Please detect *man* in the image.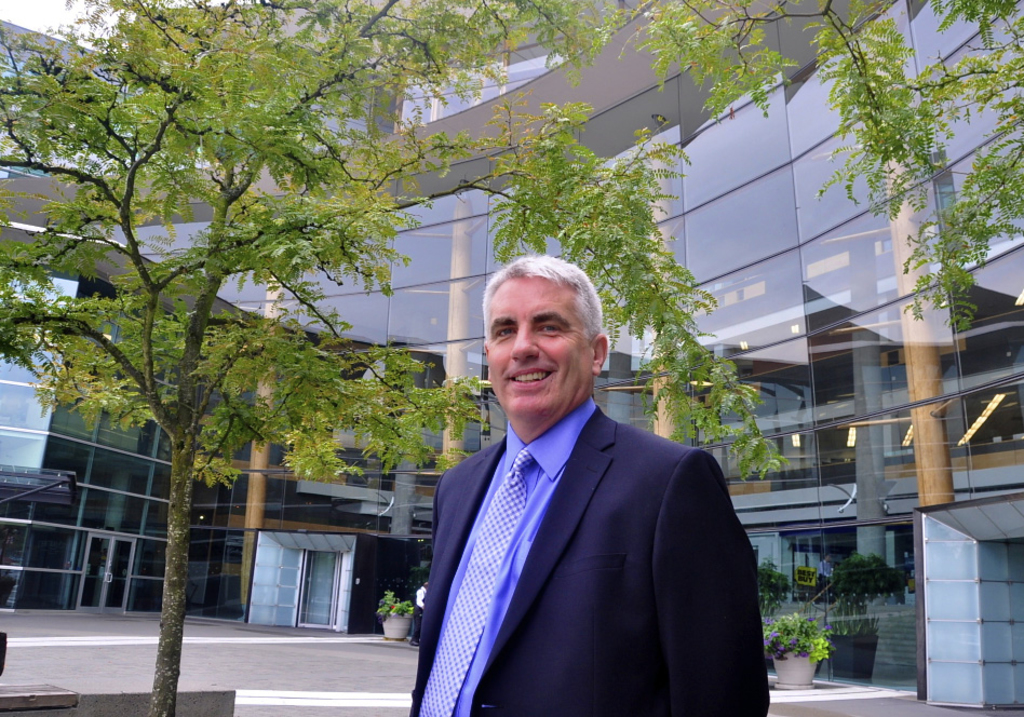
x1=425, y1=236, x2=763, y2=716.
